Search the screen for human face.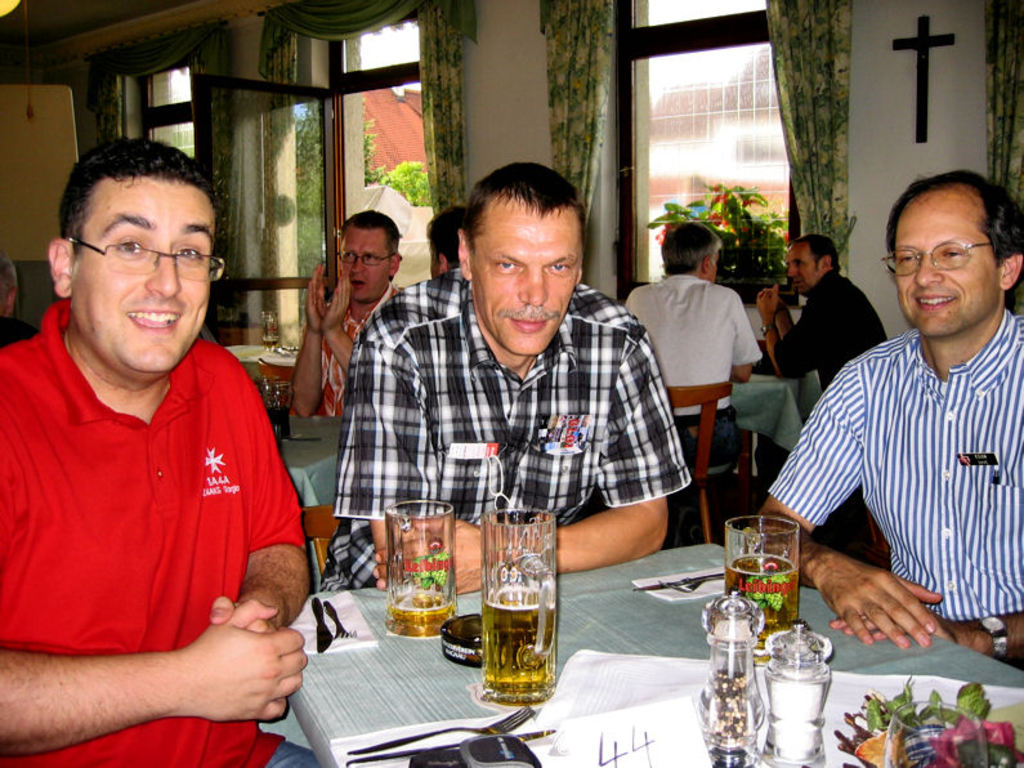
Found at (x1=896, y1=198, x2=996, y2=341).
